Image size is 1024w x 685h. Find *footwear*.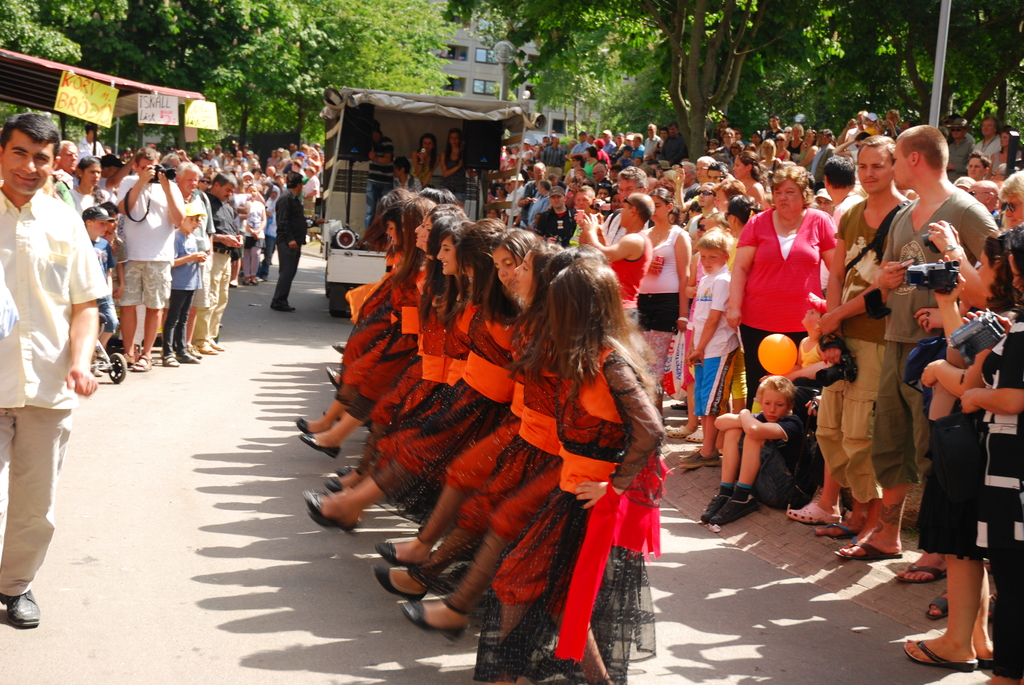
786/503/842/523.
